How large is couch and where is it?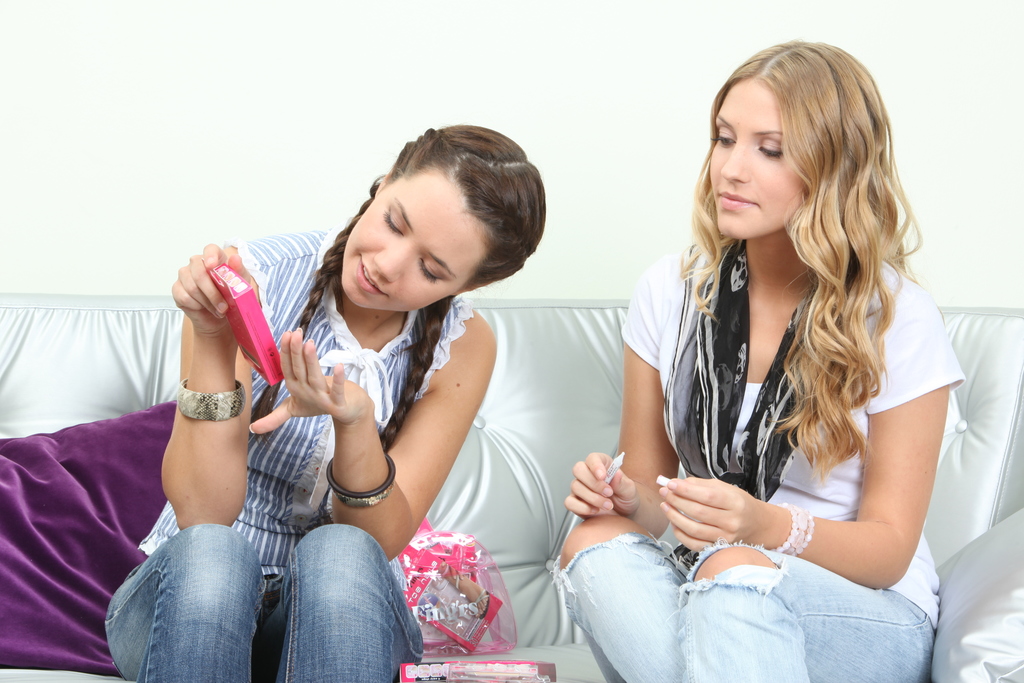
Bounding box: left=0, top=292, right=1023, bottom=682.
